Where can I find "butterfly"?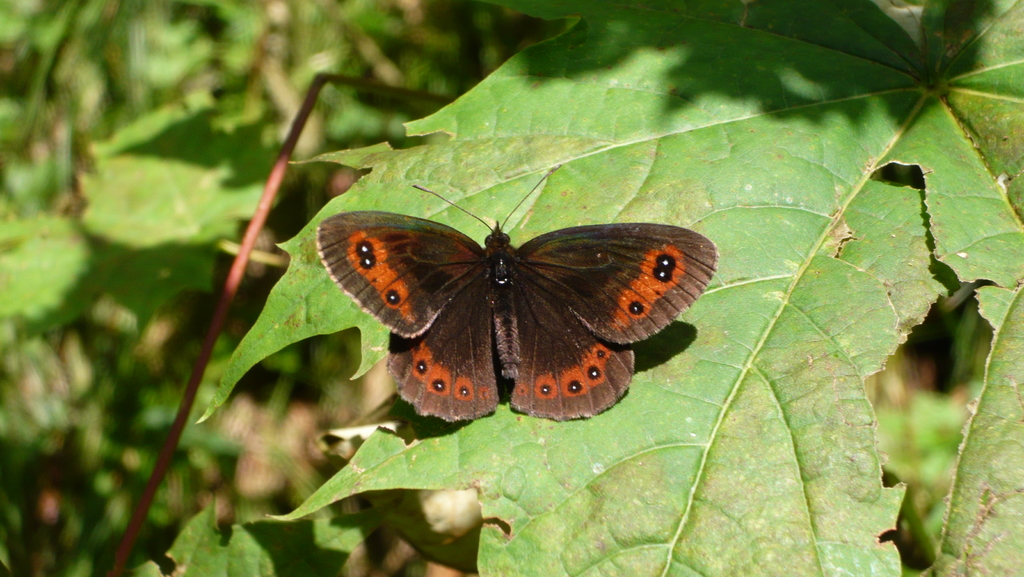
You can find it at crop(285, 157, 723, 424).
